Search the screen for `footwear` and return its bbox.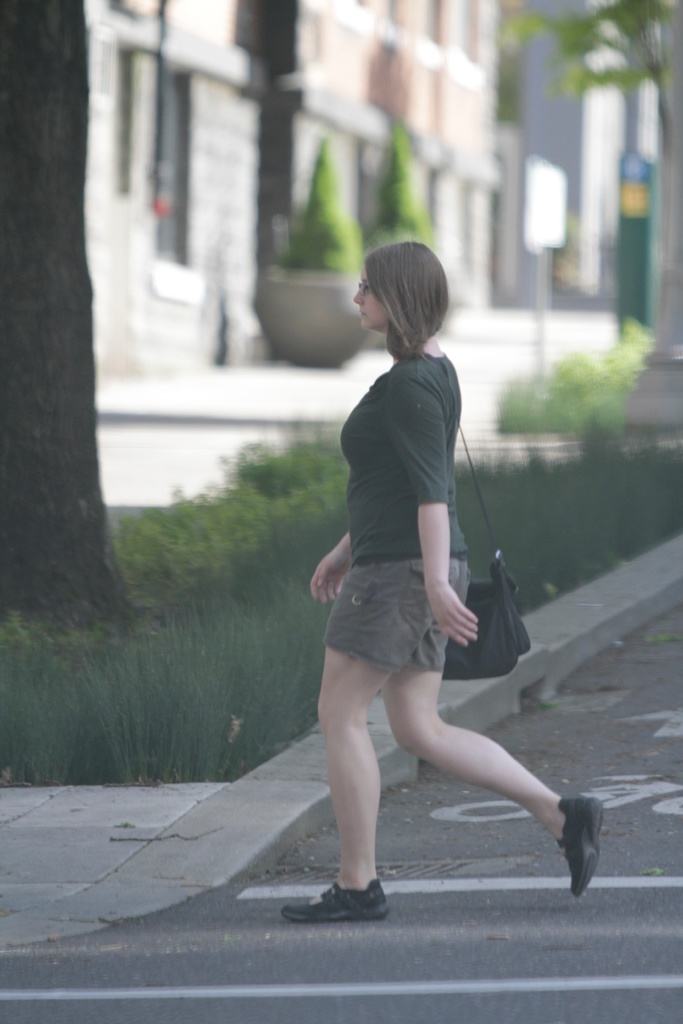
Found: 559 796 614 900.
